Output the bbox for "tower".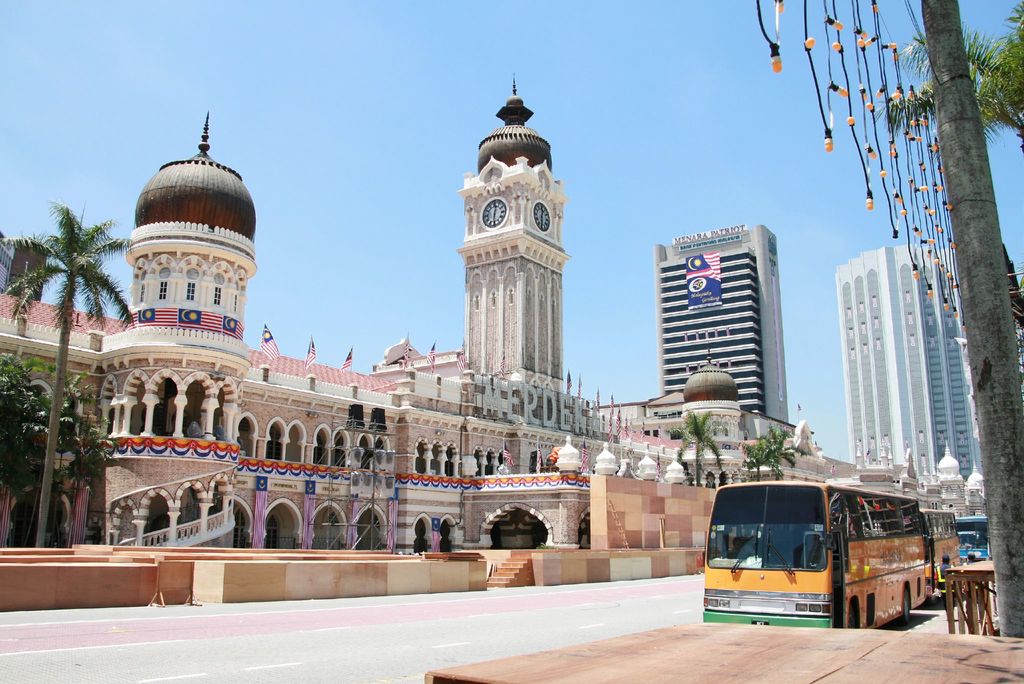
BBox(840, 239, 970, 488).
